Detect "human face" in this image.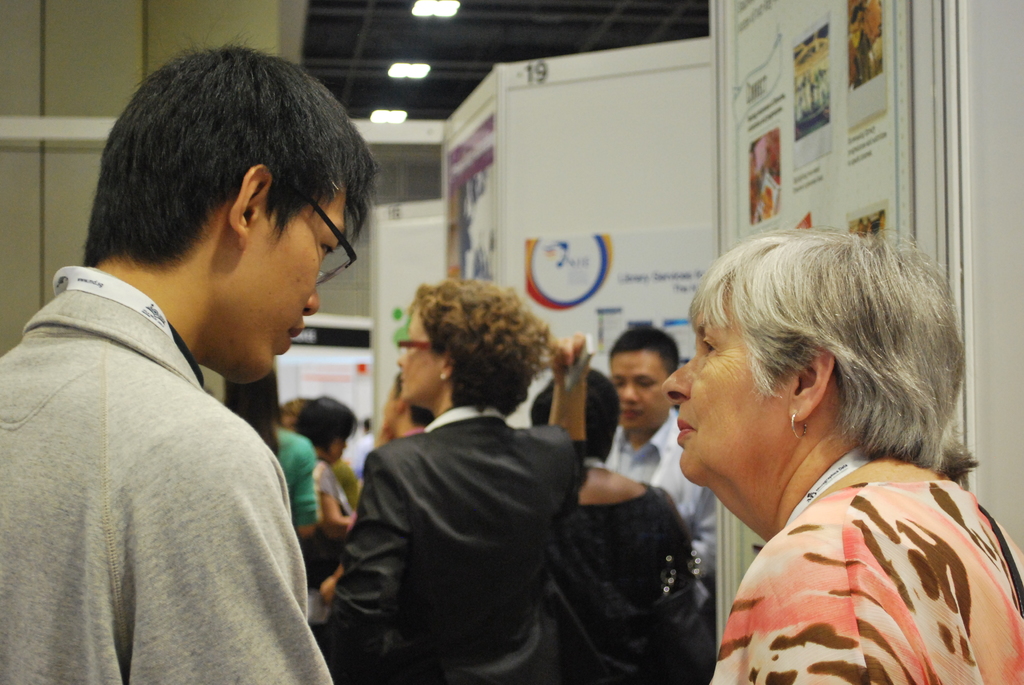
Detection: <bbox>611, 349, 673, 432</bbox>.
